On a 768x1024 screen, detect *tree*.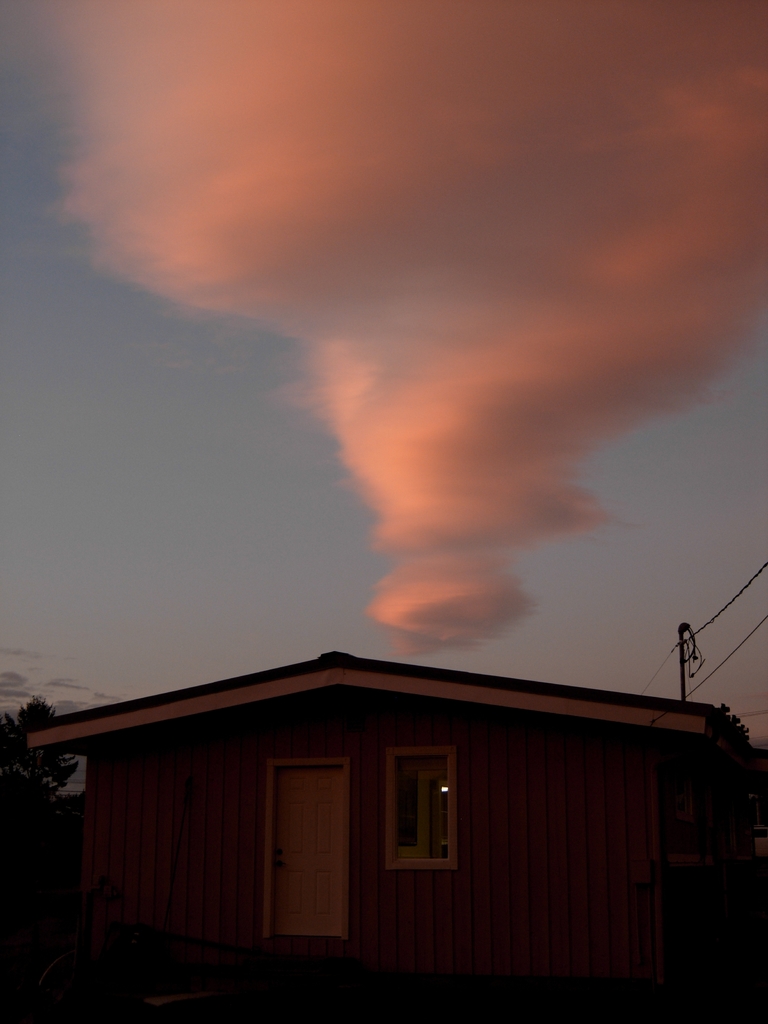
rect(0, 691, 79, 848).
